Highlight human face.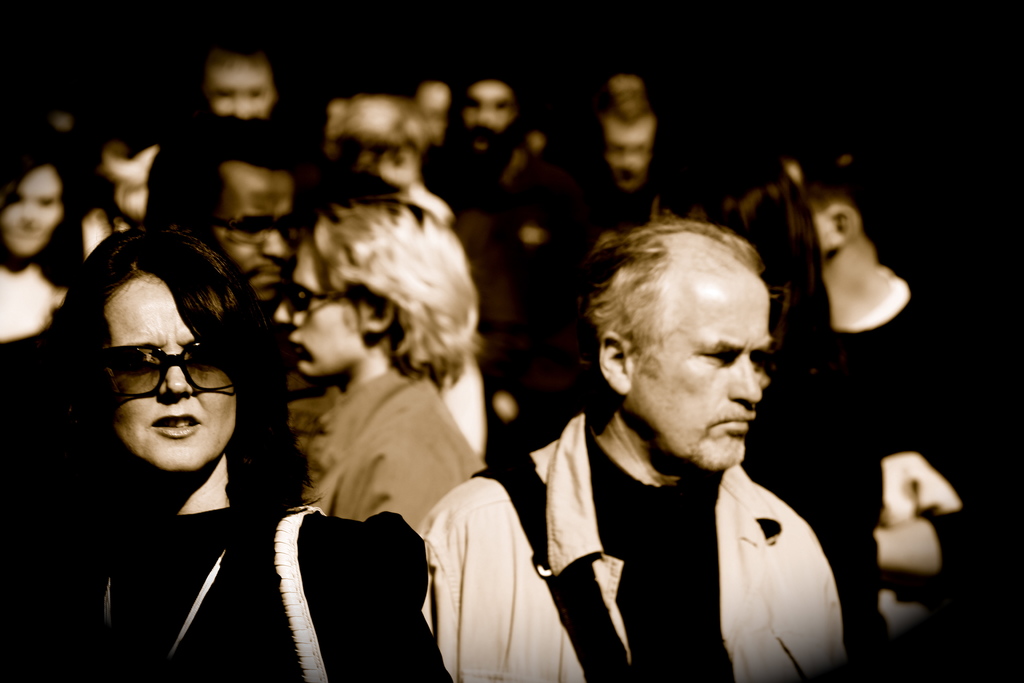
Highlighted region: (left=624, top=267, right=772, bottom=467).
